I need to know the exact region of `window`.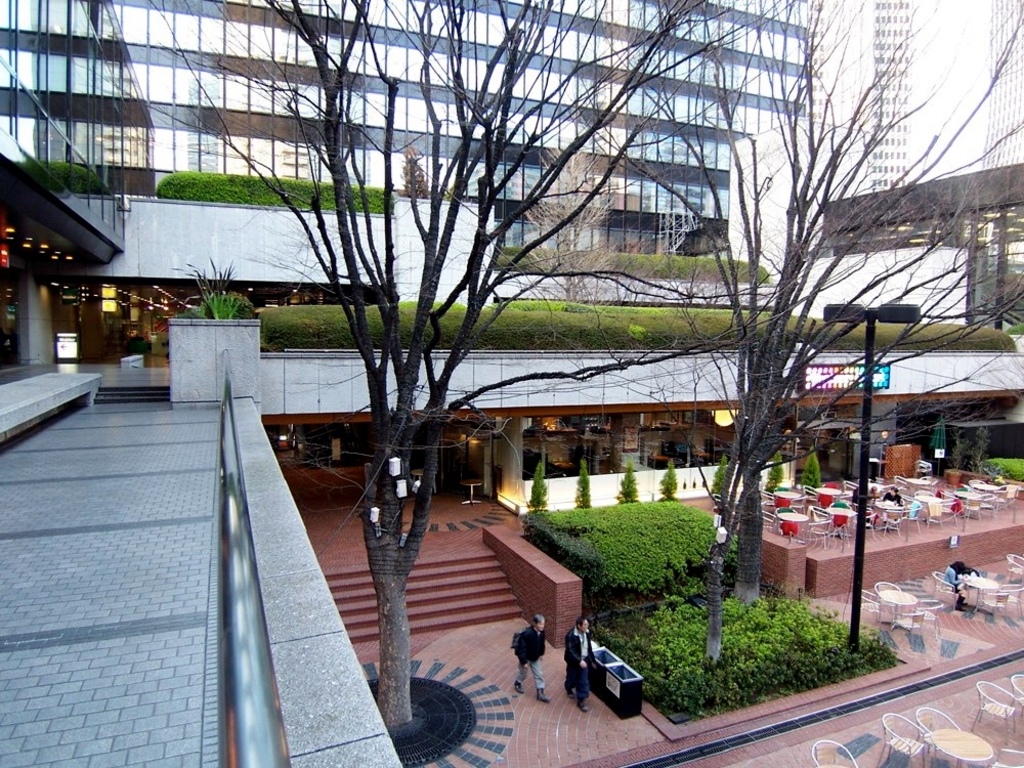
Region: bbox=(514, 621, 552, 711).
